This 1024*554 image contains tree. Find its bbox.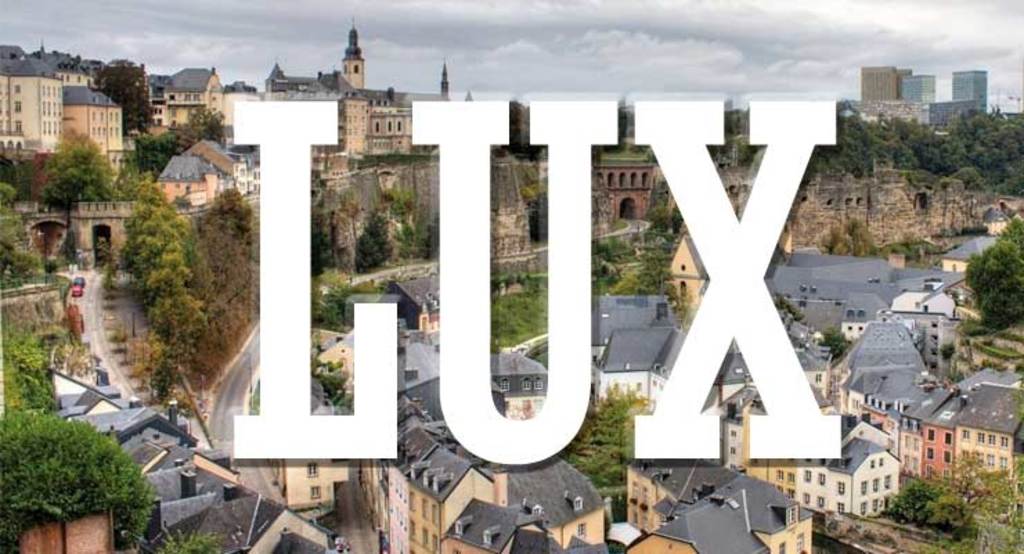
{"x1": 0, "y1": 402, "x2": 152, "y2": 553}.
